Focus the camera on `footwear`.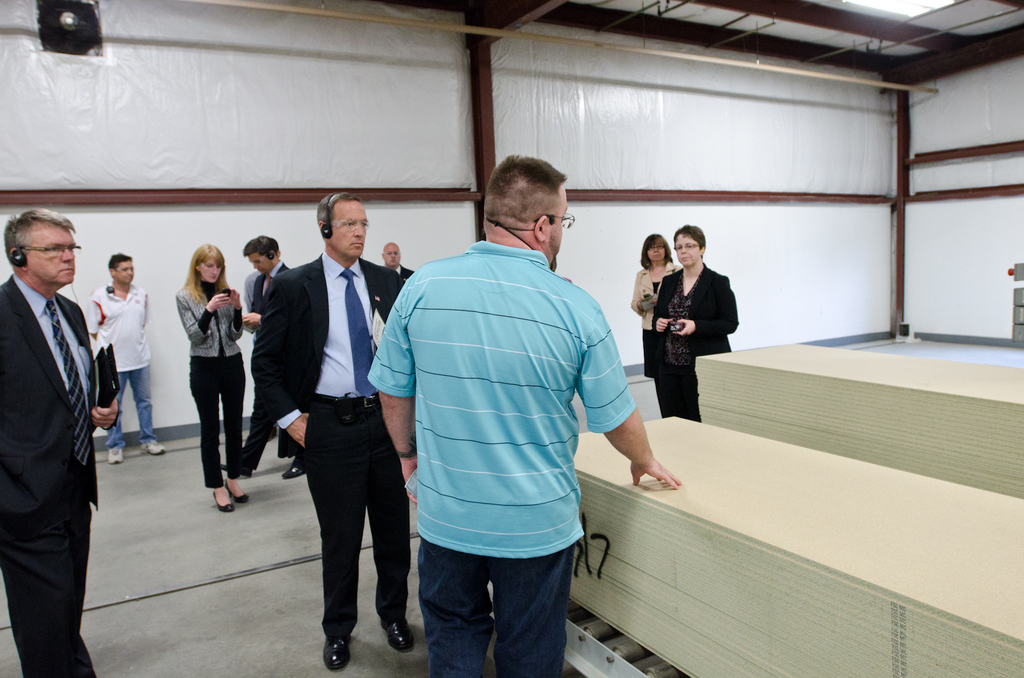
Focus region: bbox=(278, 459, 307, 478).
